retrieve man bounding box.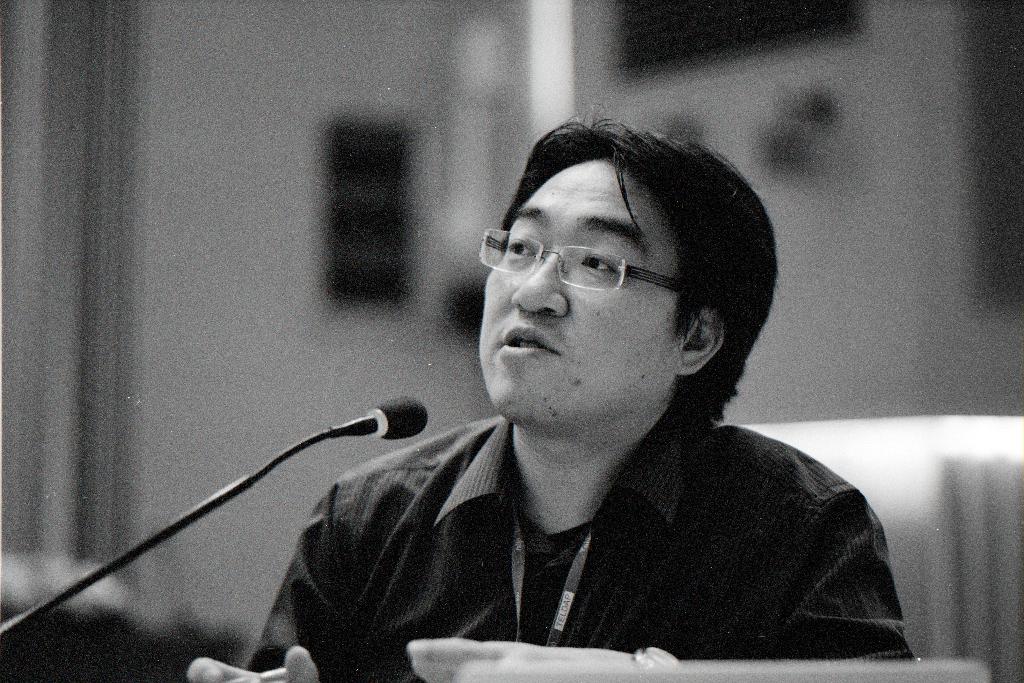
Bounding box: 243,105,937,679.
